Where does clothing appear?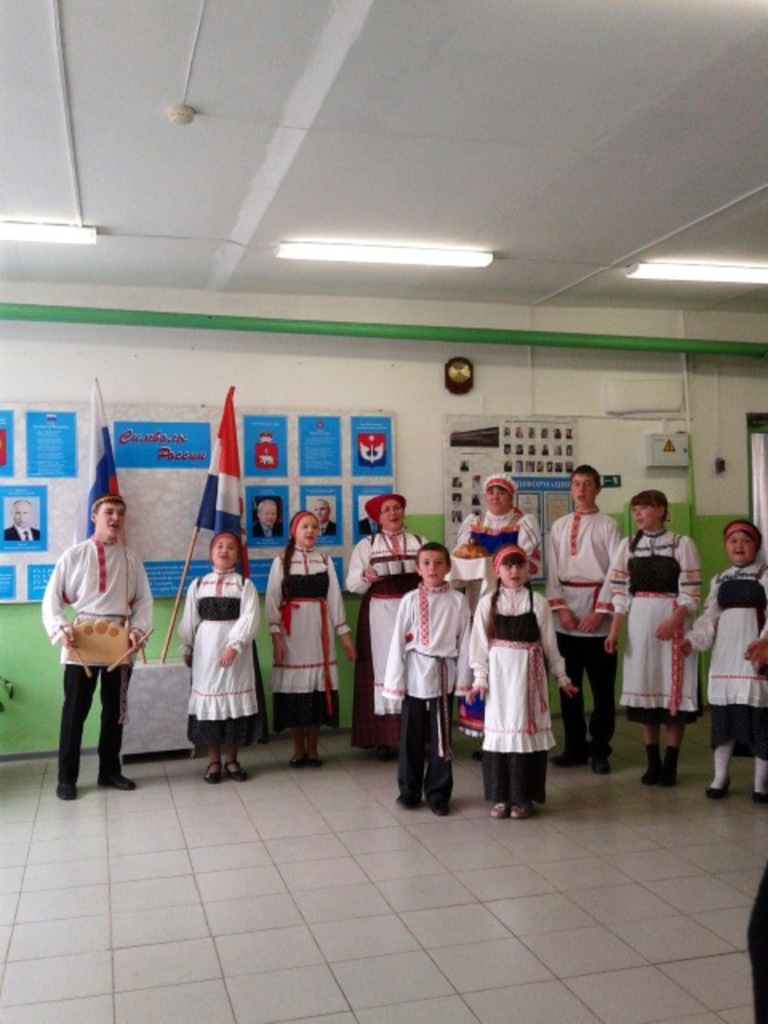
Appears at <bbox>37, 526, 157, 774</bbox>.
